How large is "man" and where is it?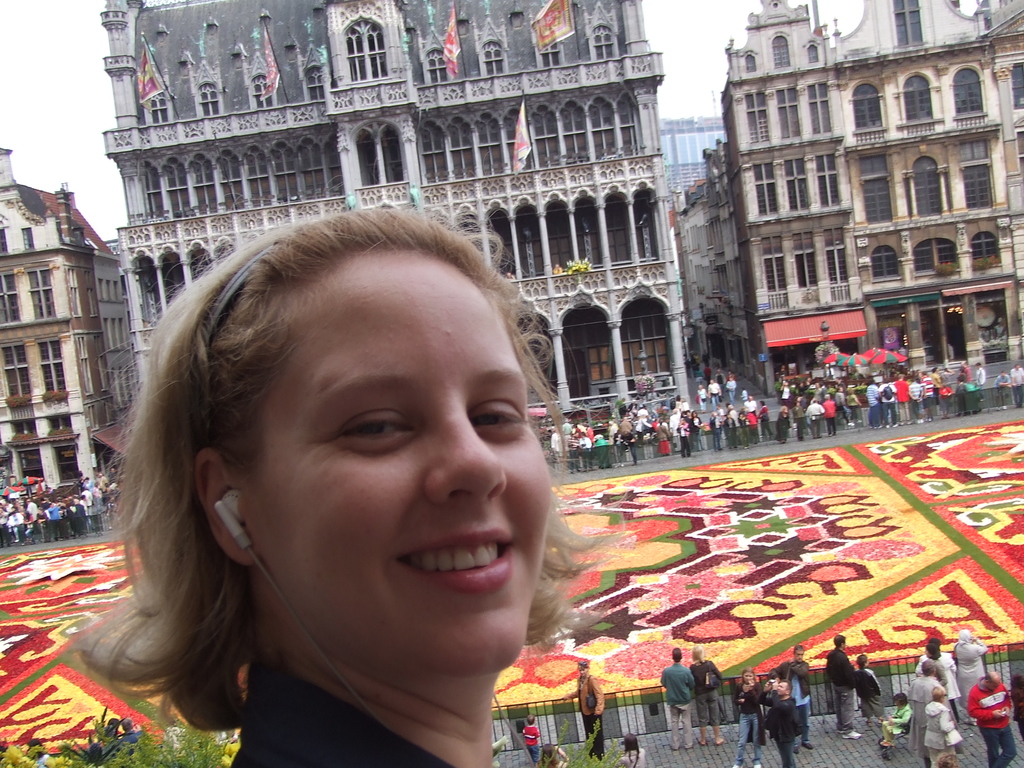
Bounding box: {"x1": 975, "y1": 360, "x2": 985, "y2": 400}.
